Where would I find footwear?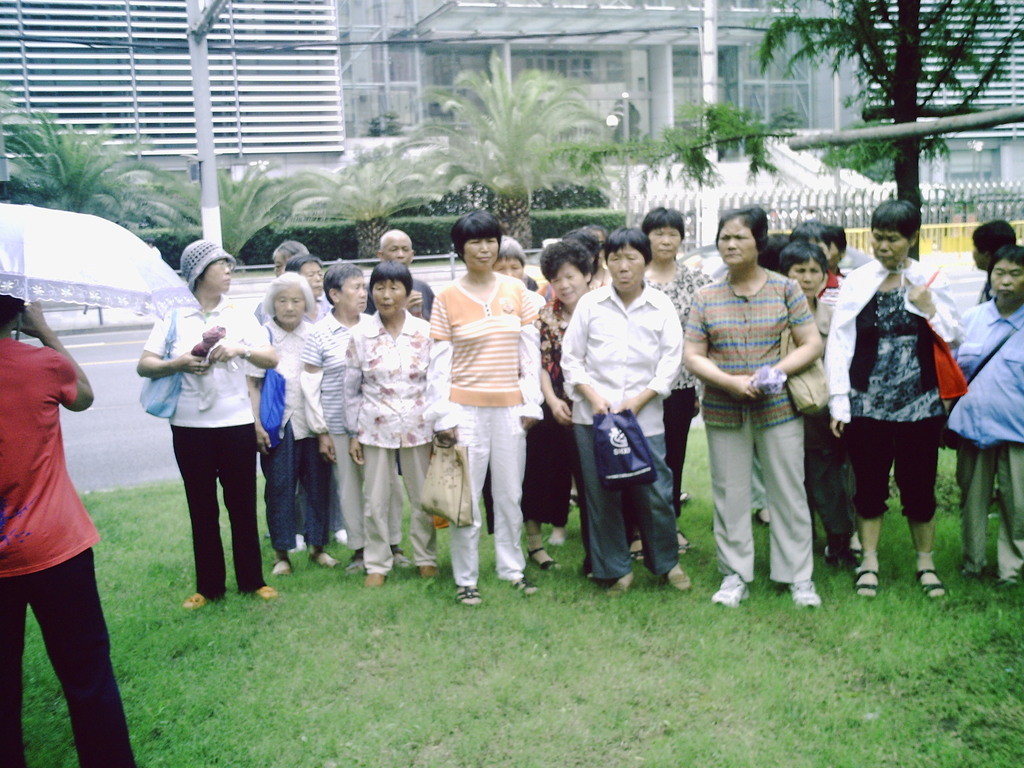
At bbox=[510, 579, 540, 602].
